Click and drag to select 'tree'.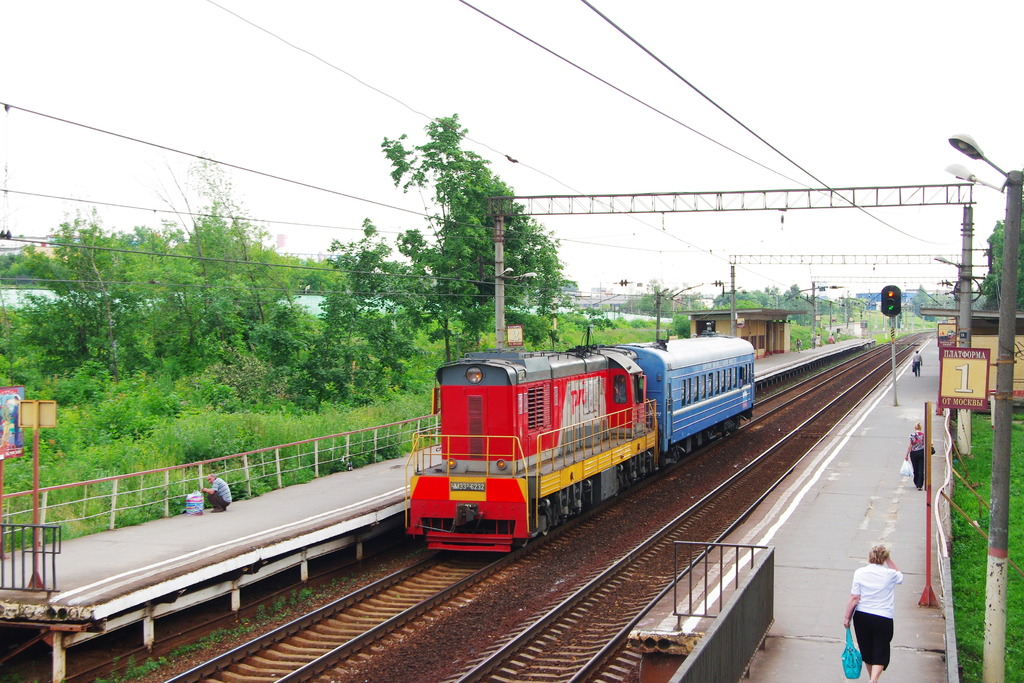
Selection: 356,114,593,355.
